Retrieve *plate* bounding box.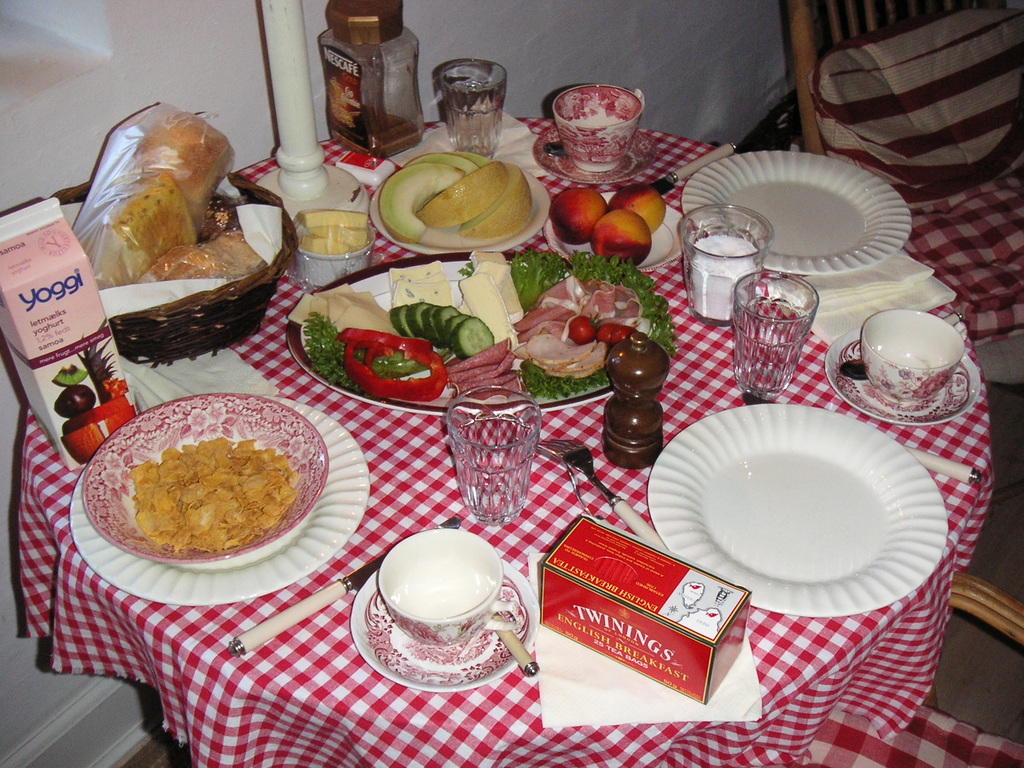
Bounding box: rect(826, 328, 983, 428).
